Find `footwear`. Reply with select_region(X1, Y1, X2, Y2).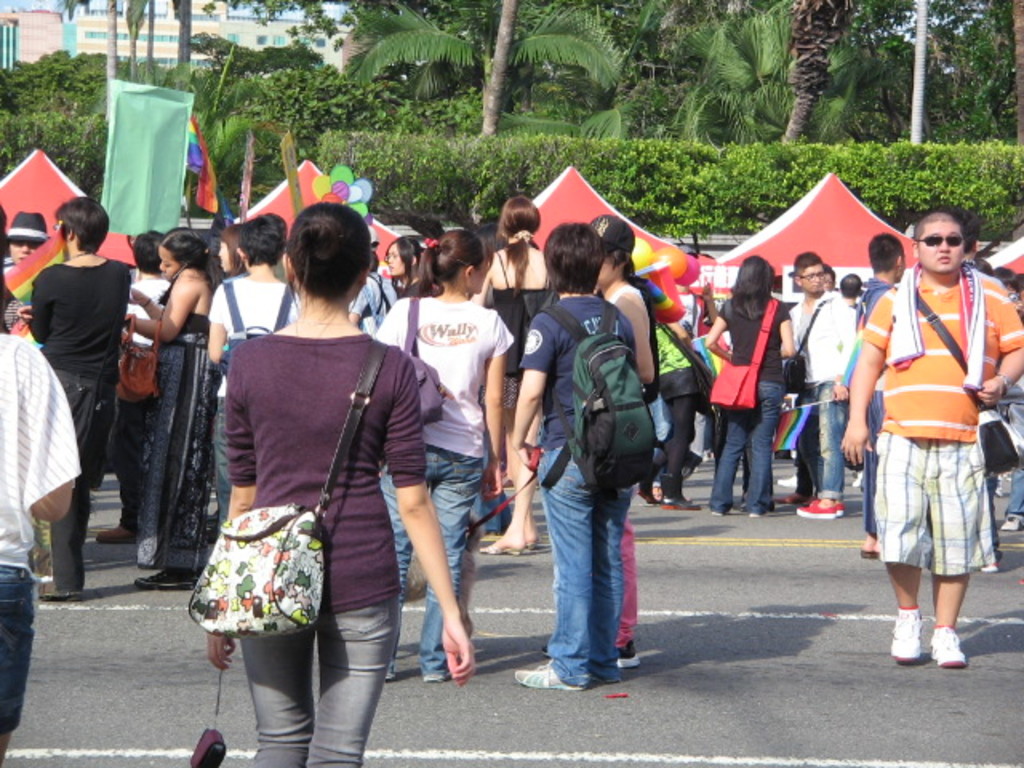
select_region(541, 645, 549, 651).
